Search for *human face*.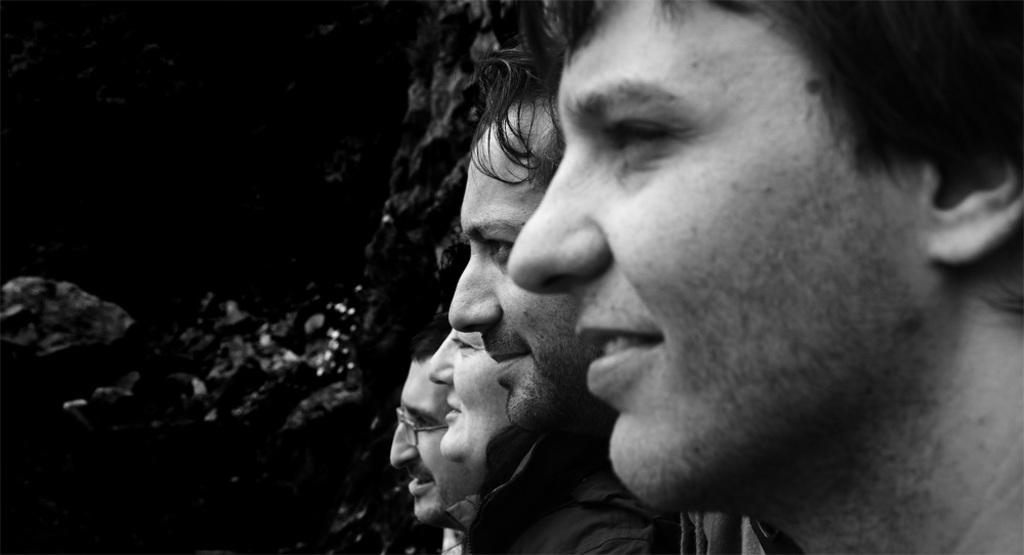
Found at l=446, t=117, r=580, b=431.
